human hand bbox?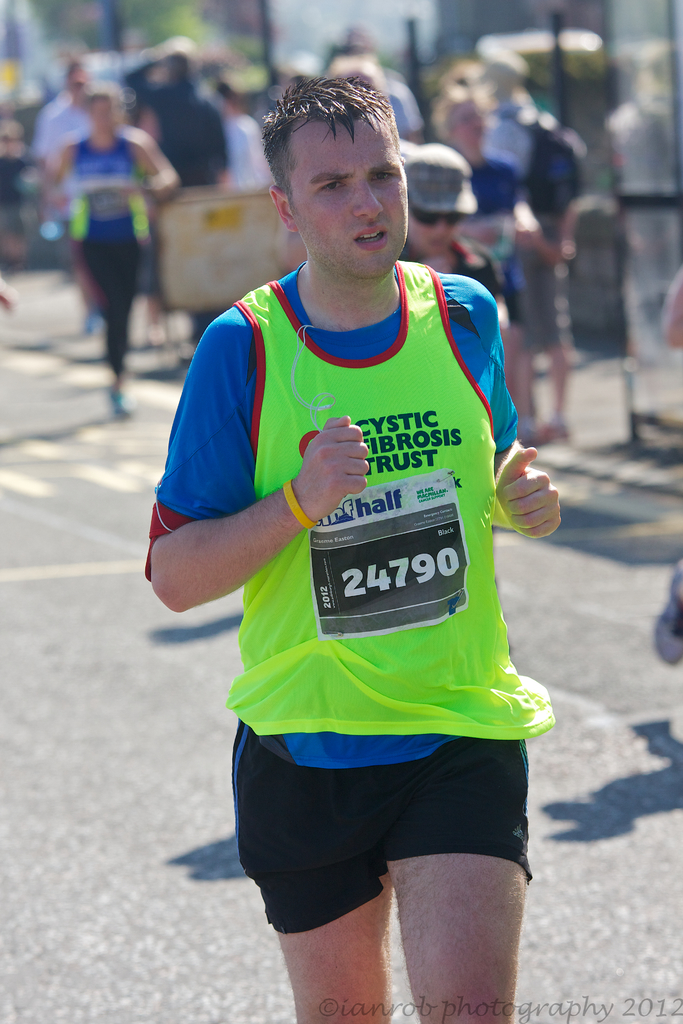
bbox(502, 436, 566, 529)
